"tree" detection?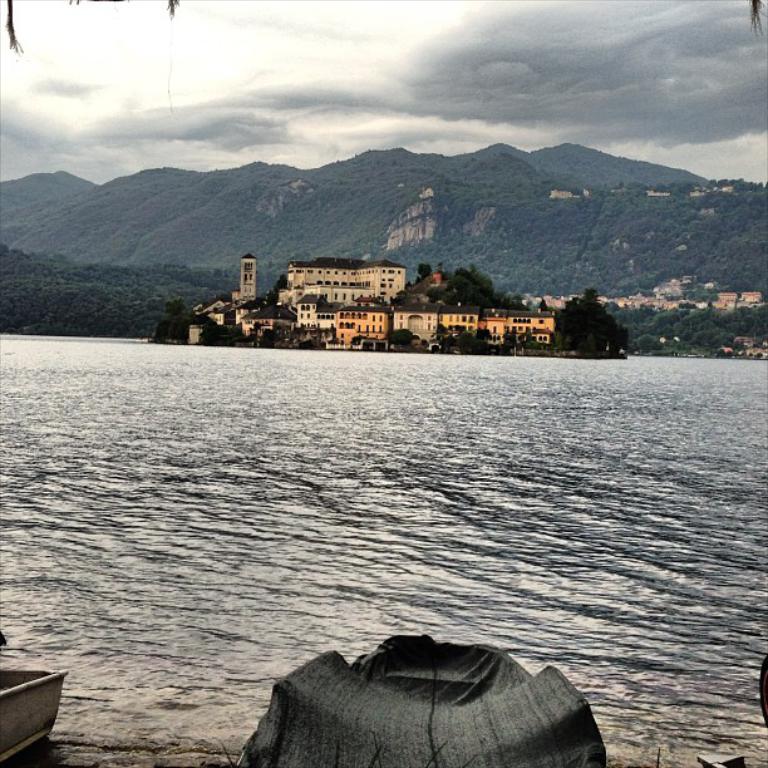
{"left": 415, "top": 260, "right": 528, "bottom": 311}
